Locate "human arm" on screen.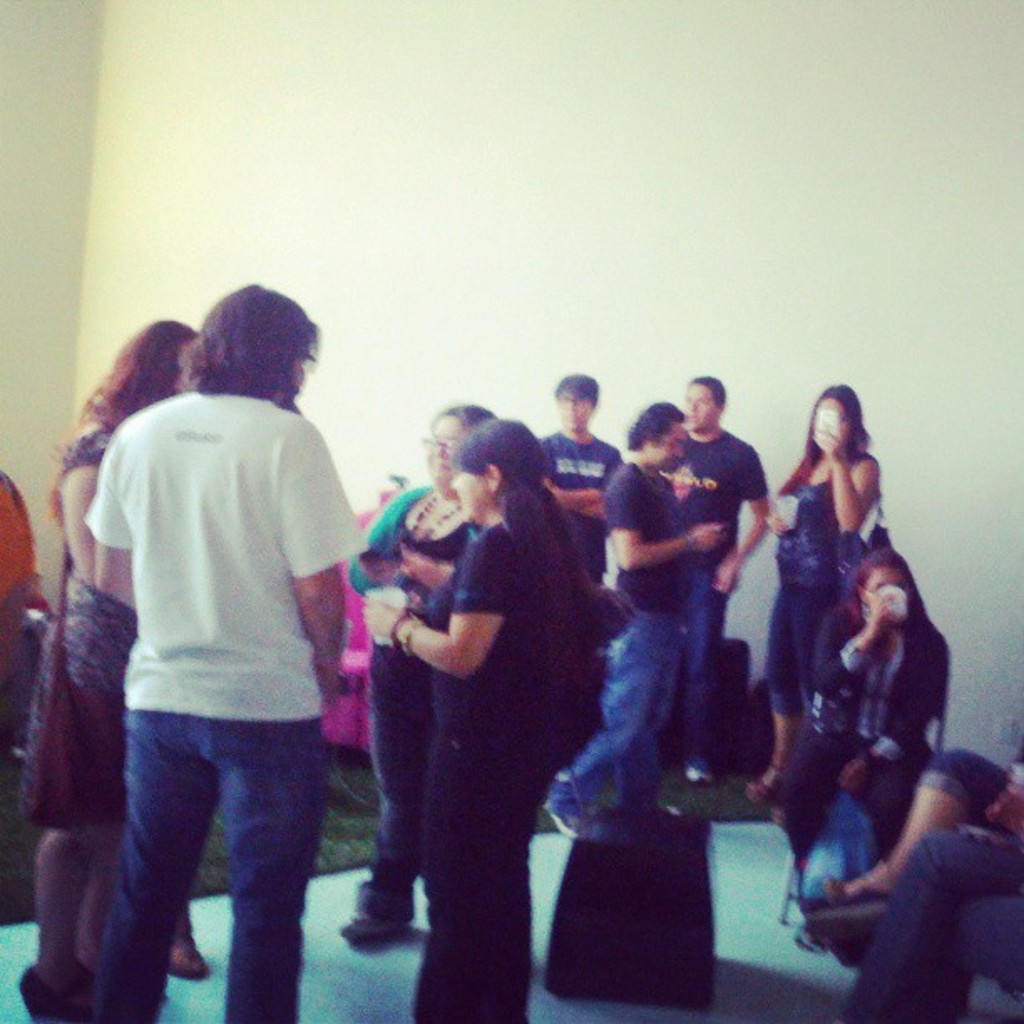
On screen at locate(708, 435, 773, 592).
